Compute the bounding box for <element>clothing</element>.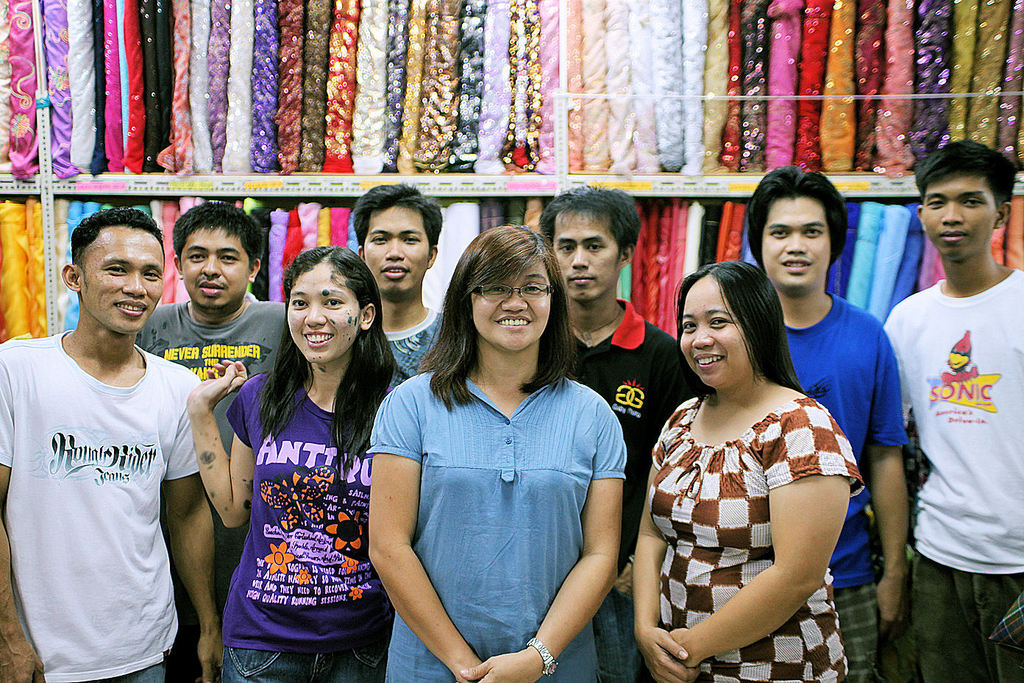
<region>137, 300, 307, 682</region>.
